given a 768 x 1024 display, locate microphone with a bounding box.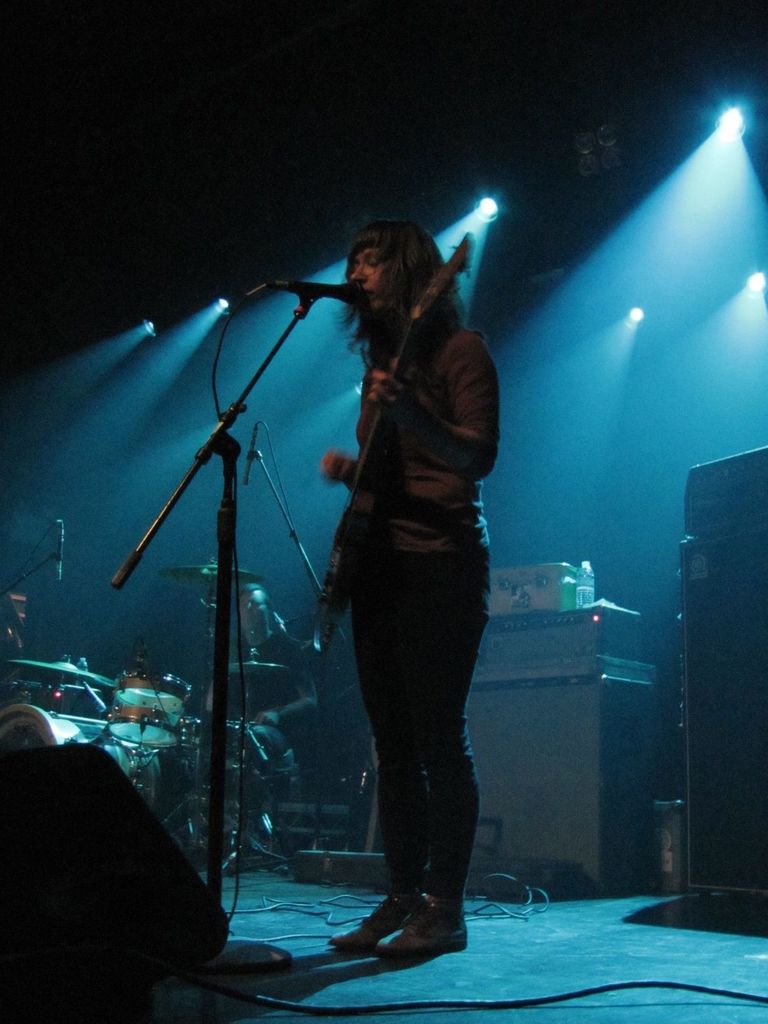
Located: 58, 520, 70, 579.
